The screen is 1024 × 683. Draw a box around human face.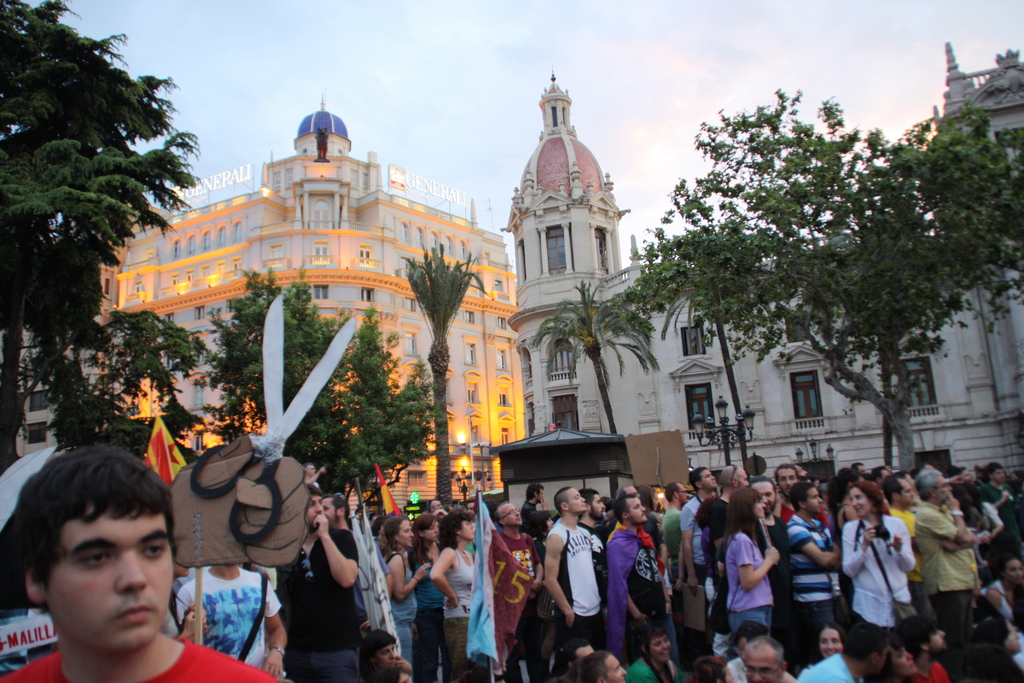
left=893, top=642, right=917, bottom=676.
